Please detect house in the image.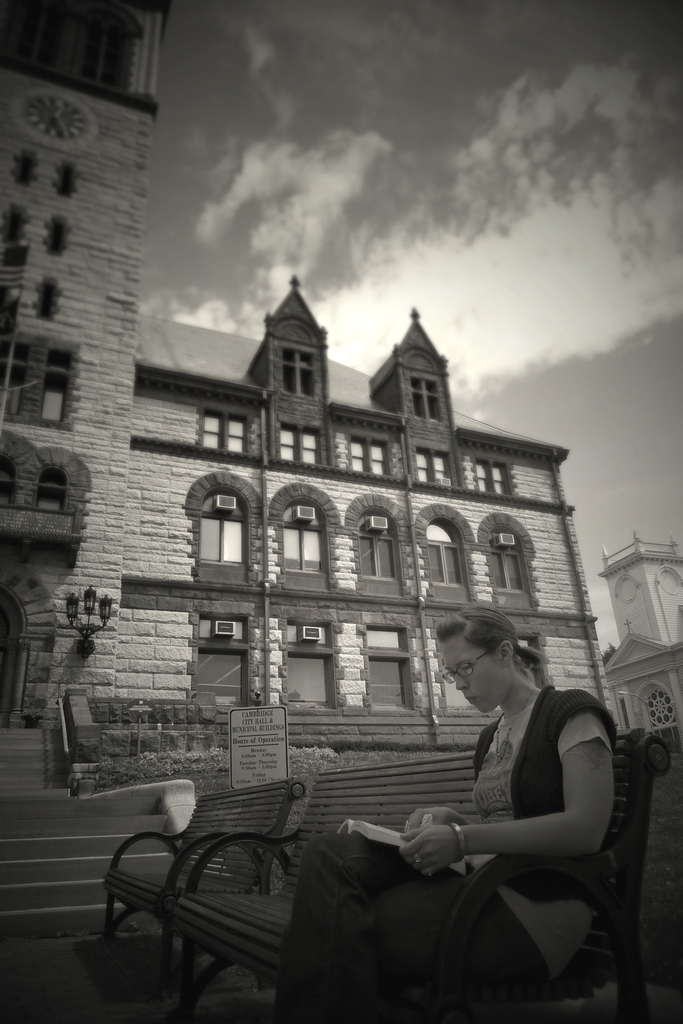
<box>88,283,610,746</box>.
